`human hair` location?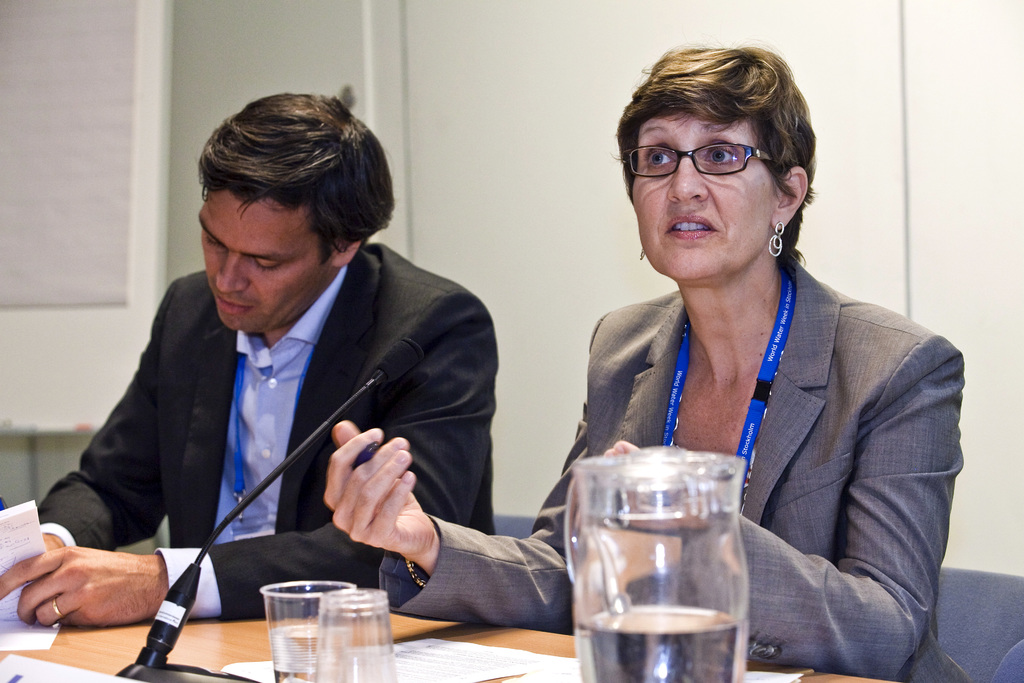
select_region(195, 89, 392, 265)
